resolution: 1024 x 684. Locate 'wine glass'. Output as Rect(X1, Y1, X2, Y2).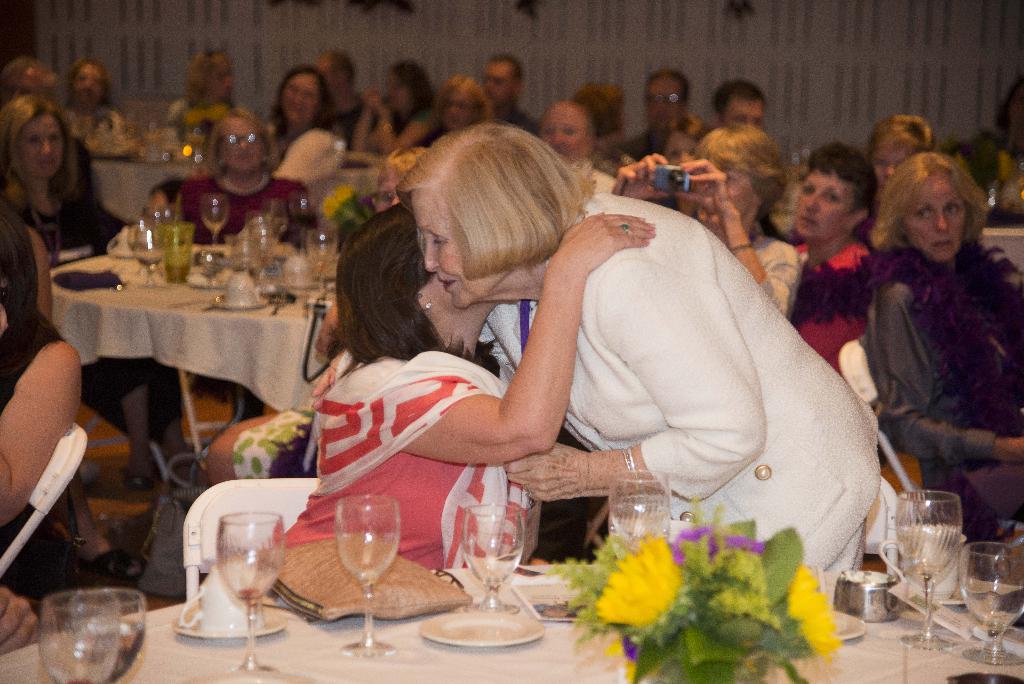
Rect(335, 500, 399, 661).
